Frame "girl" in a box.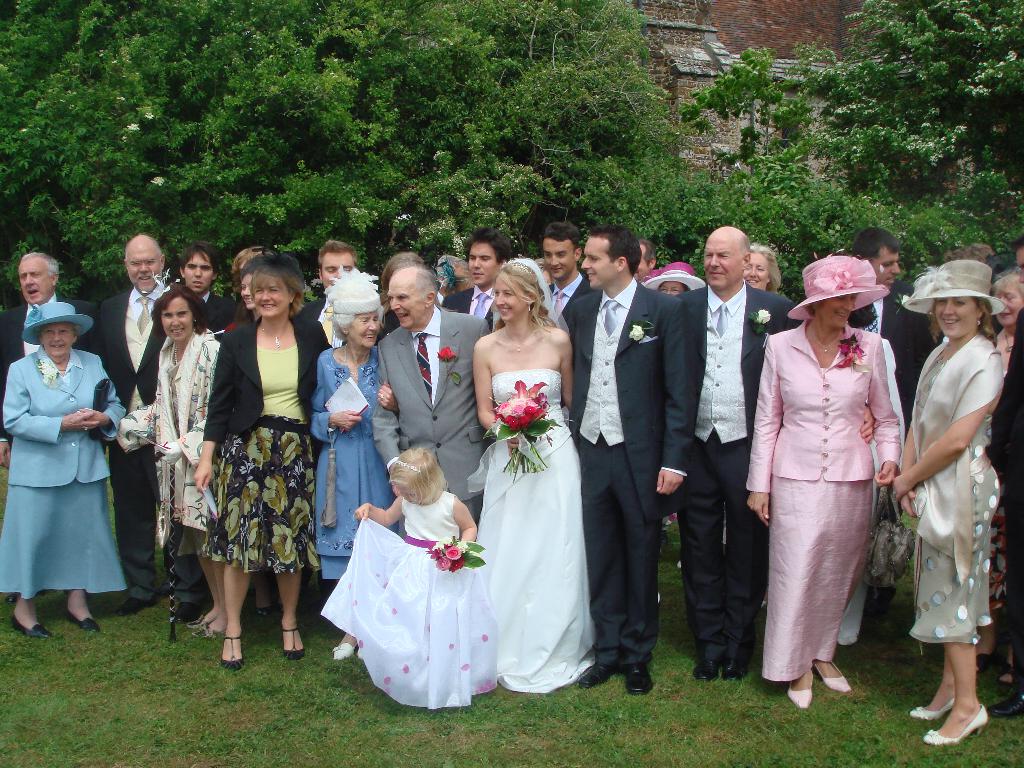
[x1=475, y1=260, x2=618, y2=698].
